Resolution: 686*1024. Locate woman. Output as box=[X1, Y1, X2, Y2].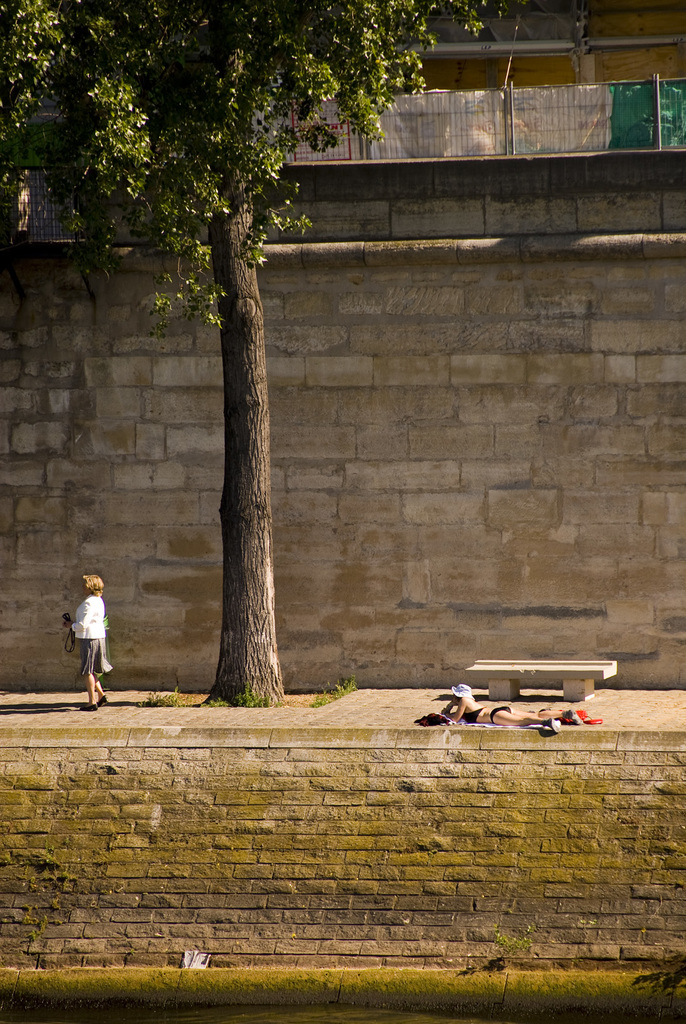
box=[64, 574, 115, 708].
